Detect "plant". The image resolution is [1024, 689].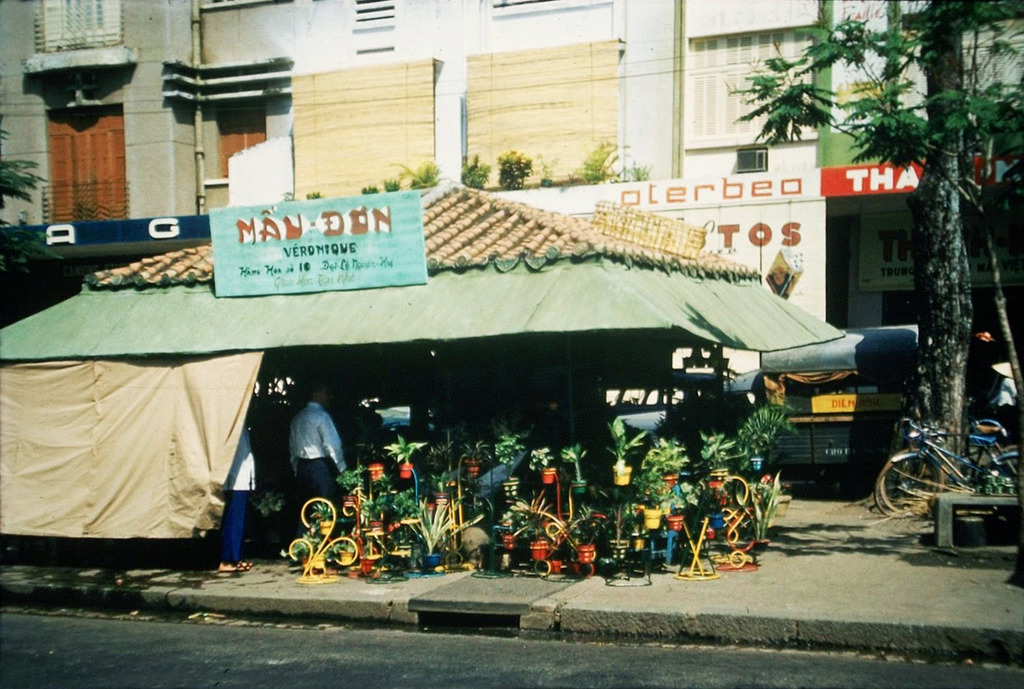
748, 475, 782, 540.
